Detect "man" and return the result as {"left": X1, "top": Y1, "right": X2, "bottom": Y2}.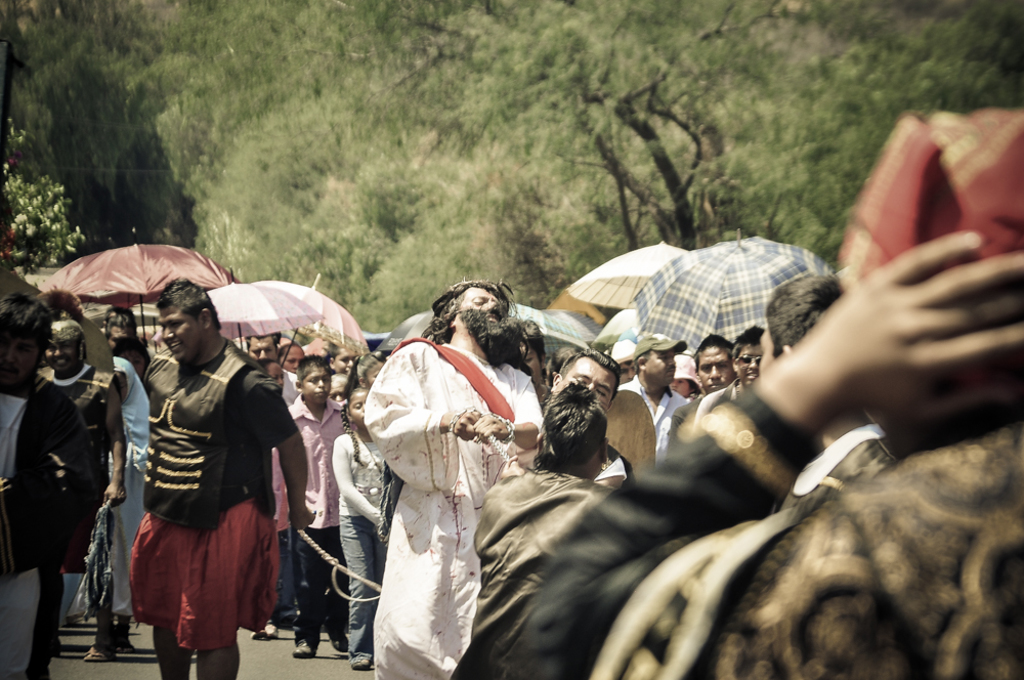
{"left": 669, "top": 331, "right": 735, "bottom": 456}.
